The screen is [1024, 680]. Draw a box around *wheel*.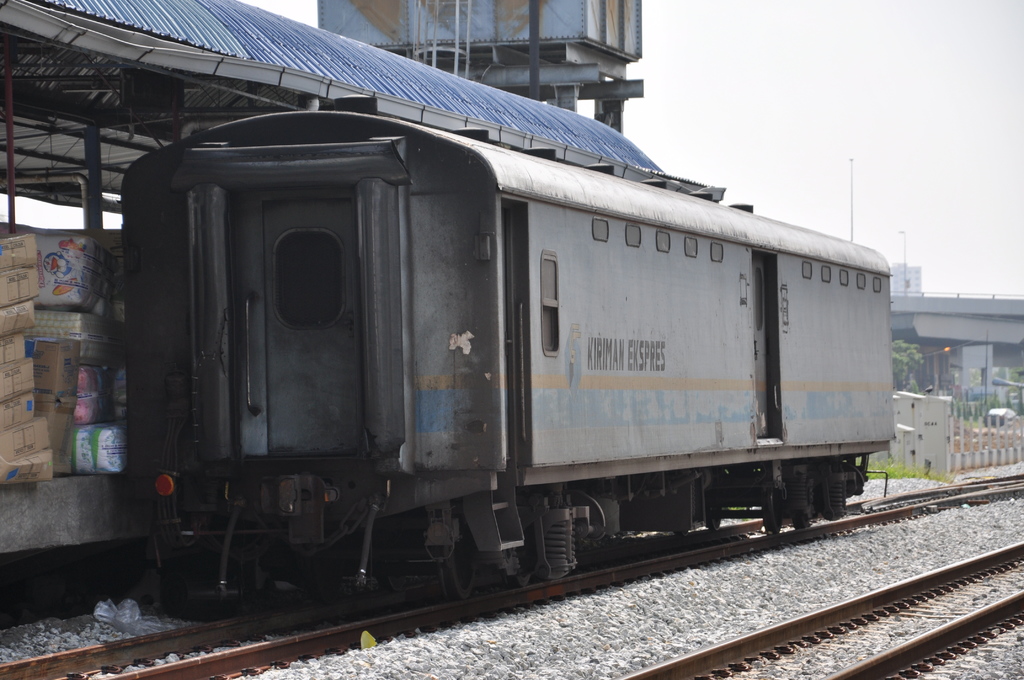
bbox=[766, 492, 785, 544].
